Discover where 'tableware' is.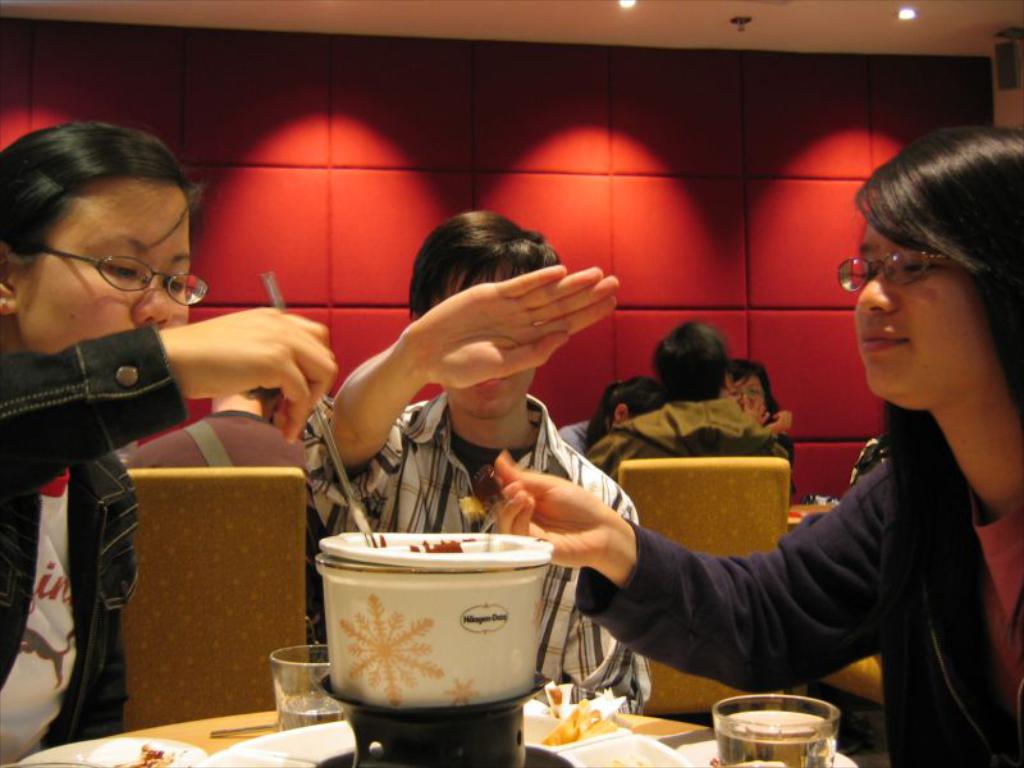
Discovered at Rect(308, 529, 577, 733).
